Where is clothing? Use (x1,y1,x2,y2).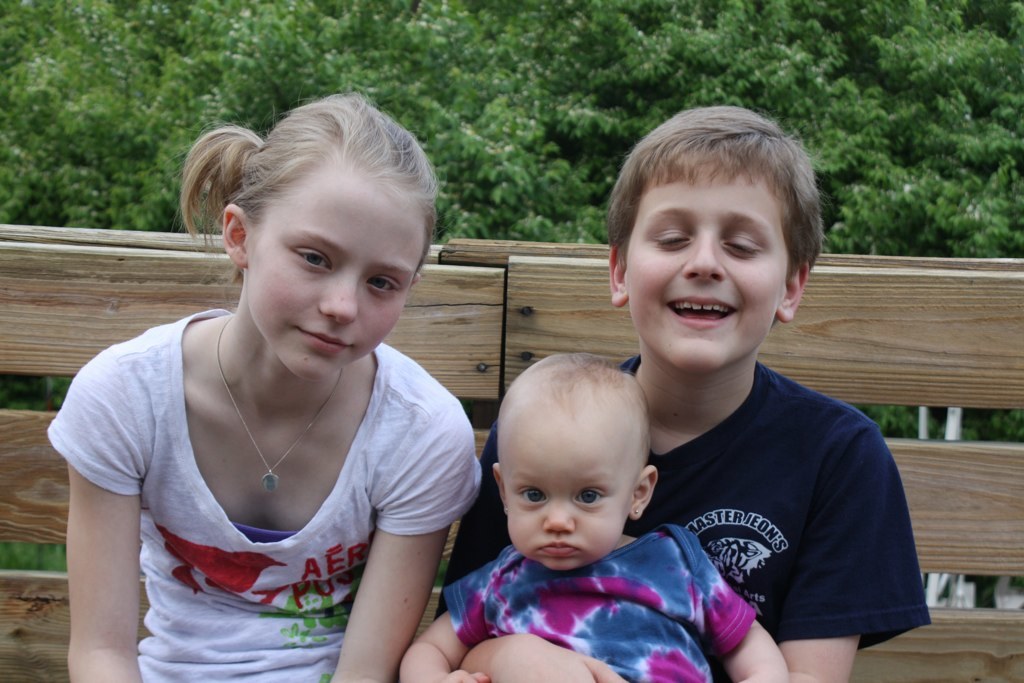
(441,366,926,682).
